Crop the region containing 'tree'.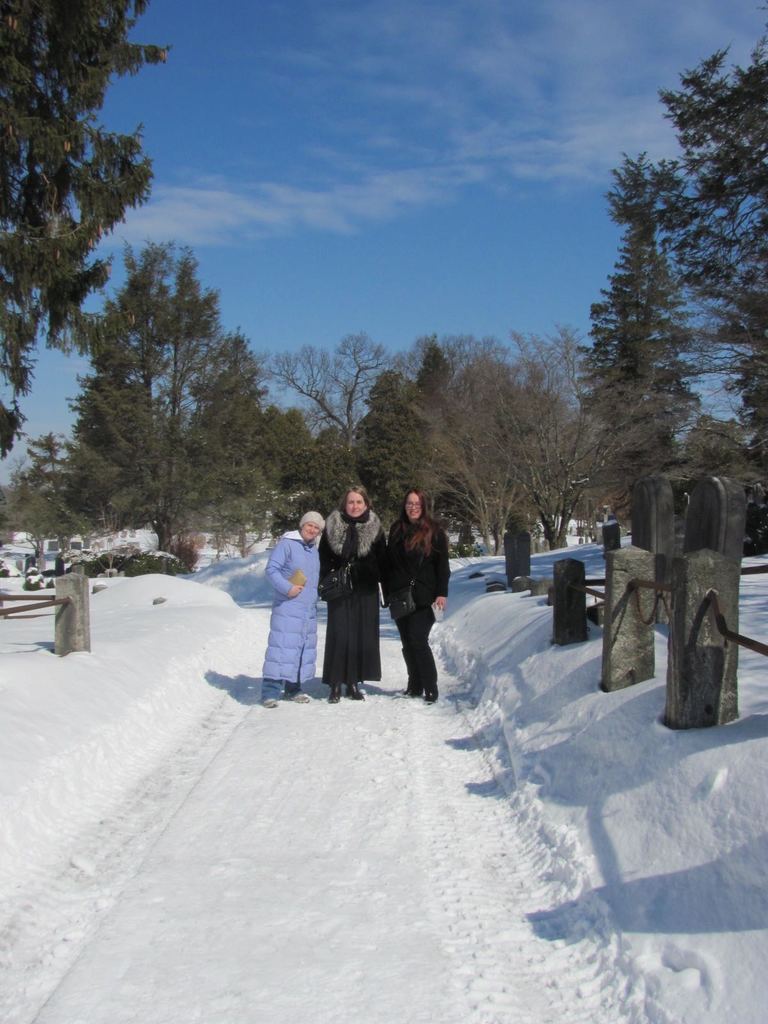
Crop region: box=[0, 0, 167, 472].
